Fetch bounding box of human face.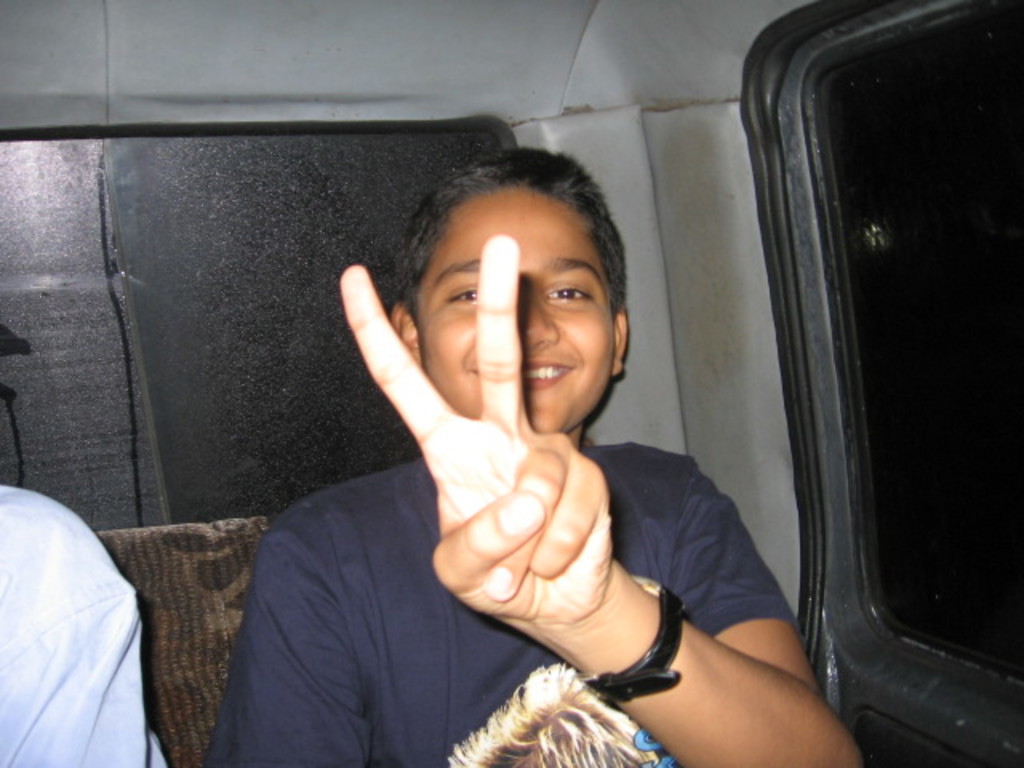
Bbox: (418, 179, 618, 434).
